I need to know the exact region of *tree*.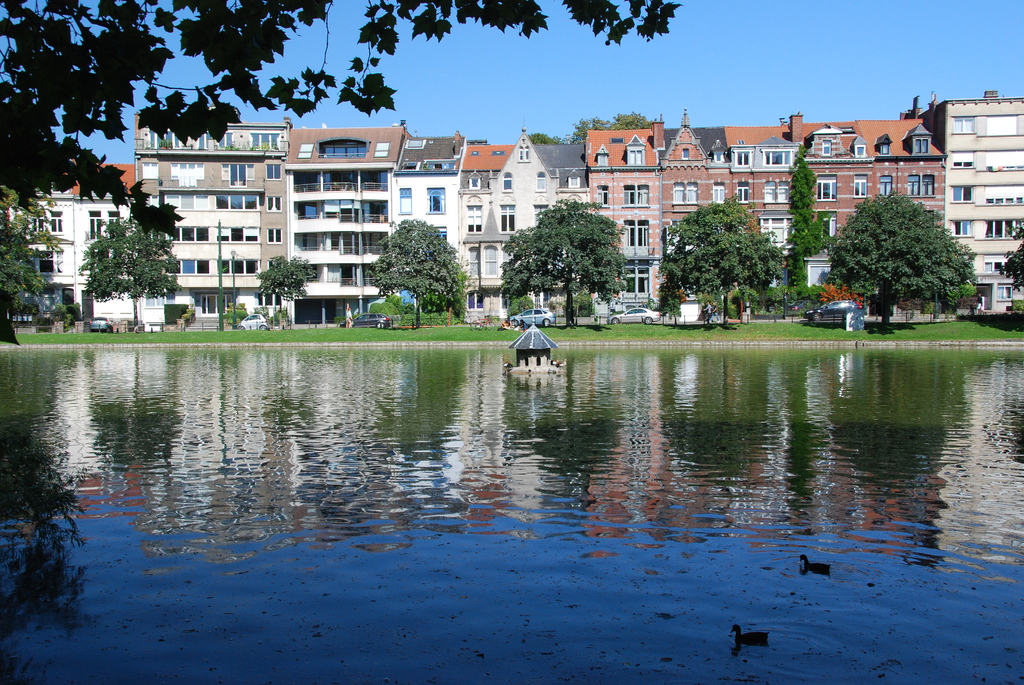
Region: Rect(0, 202, 47, 337).
